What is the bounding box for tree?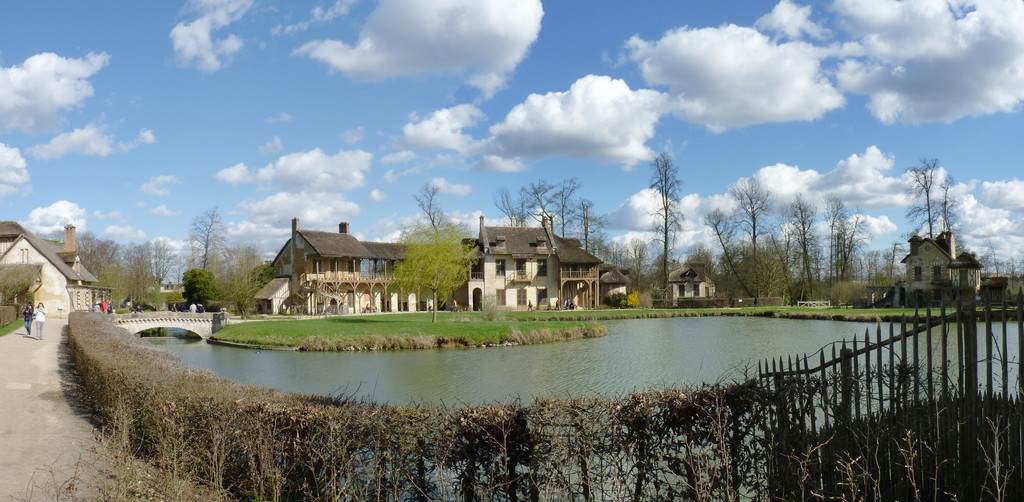
[177,264,225,308].
